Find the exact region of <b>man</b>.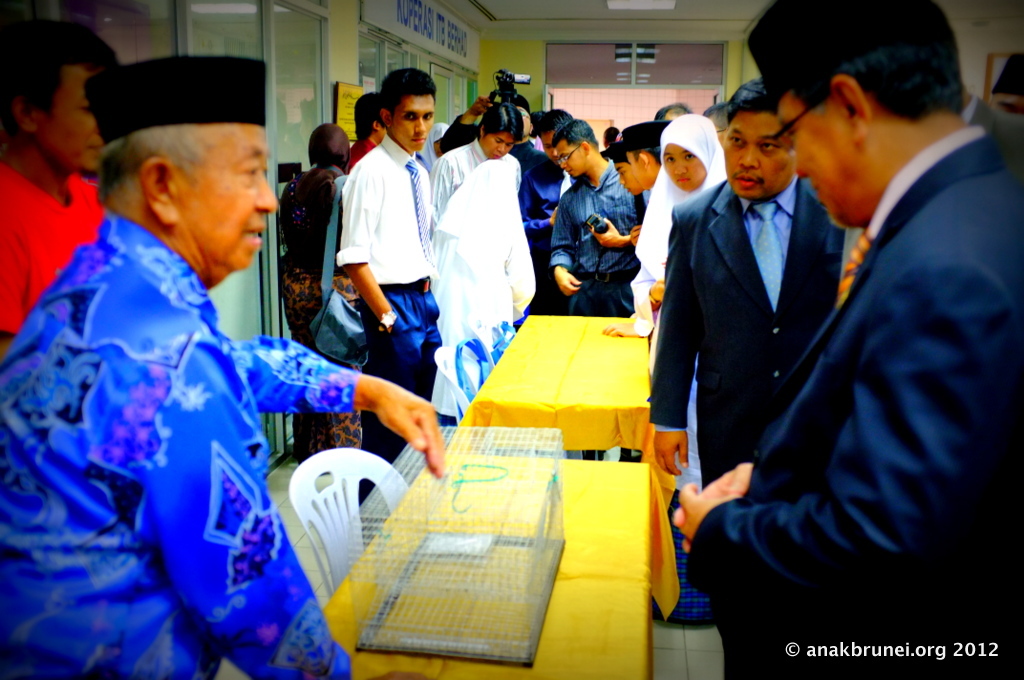
Exact region: crop(0, 9, 137, 360).
